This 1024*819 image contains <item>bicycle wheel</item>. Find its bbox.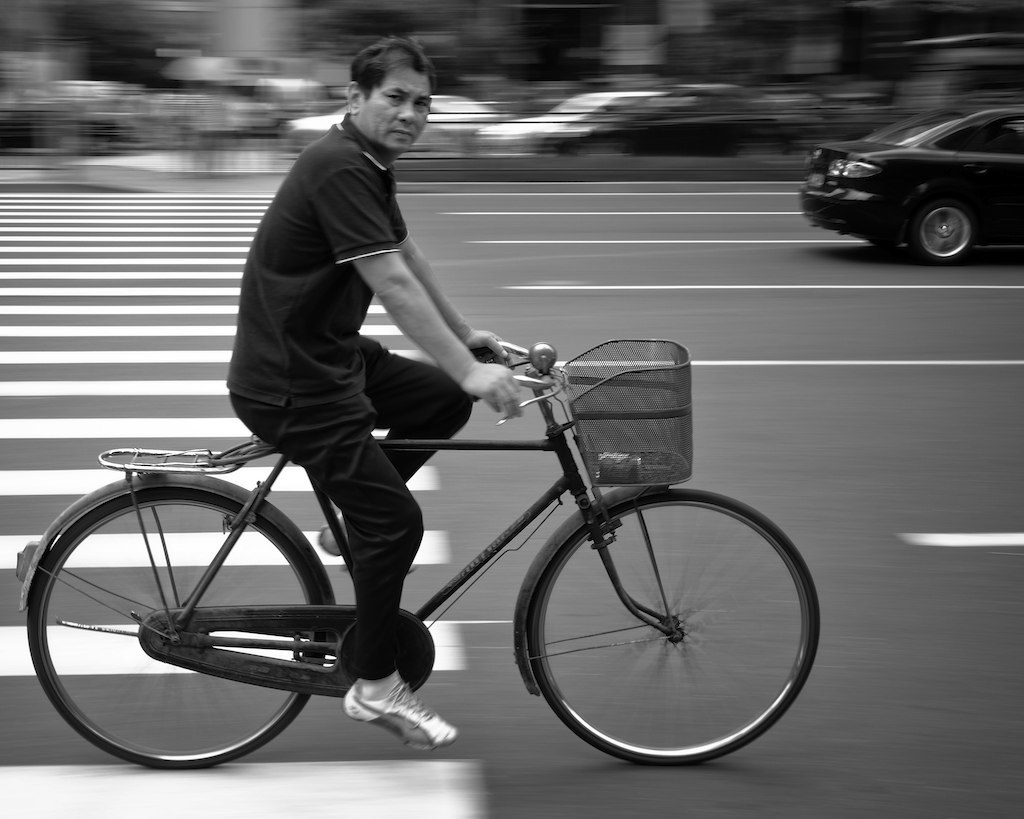
select_region(24, 483, 324, 772).
